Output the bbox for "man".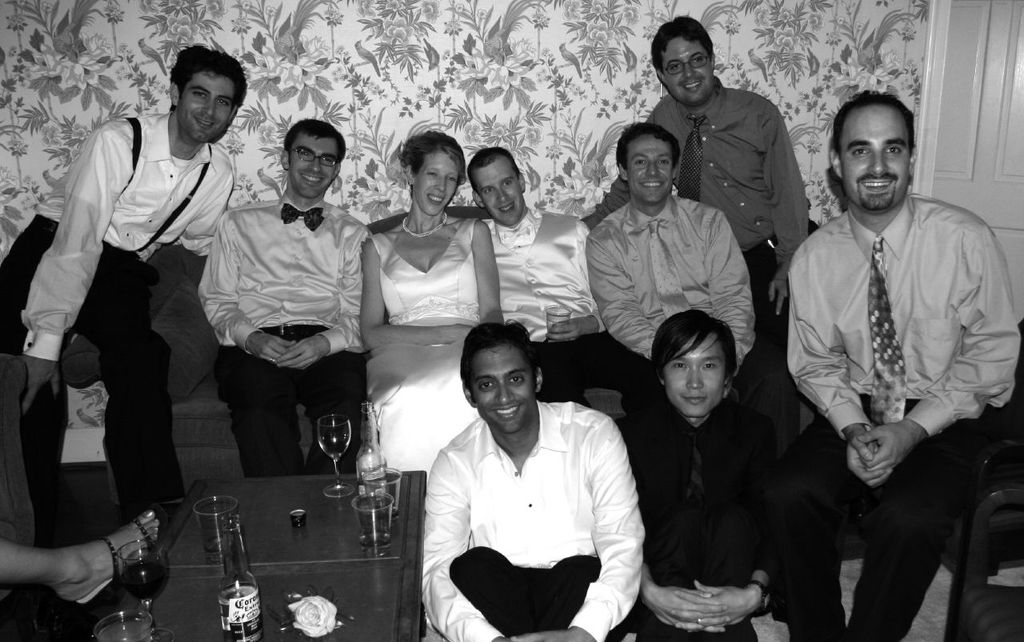
<bbox>0, 48, 251, 524</bbox>.
